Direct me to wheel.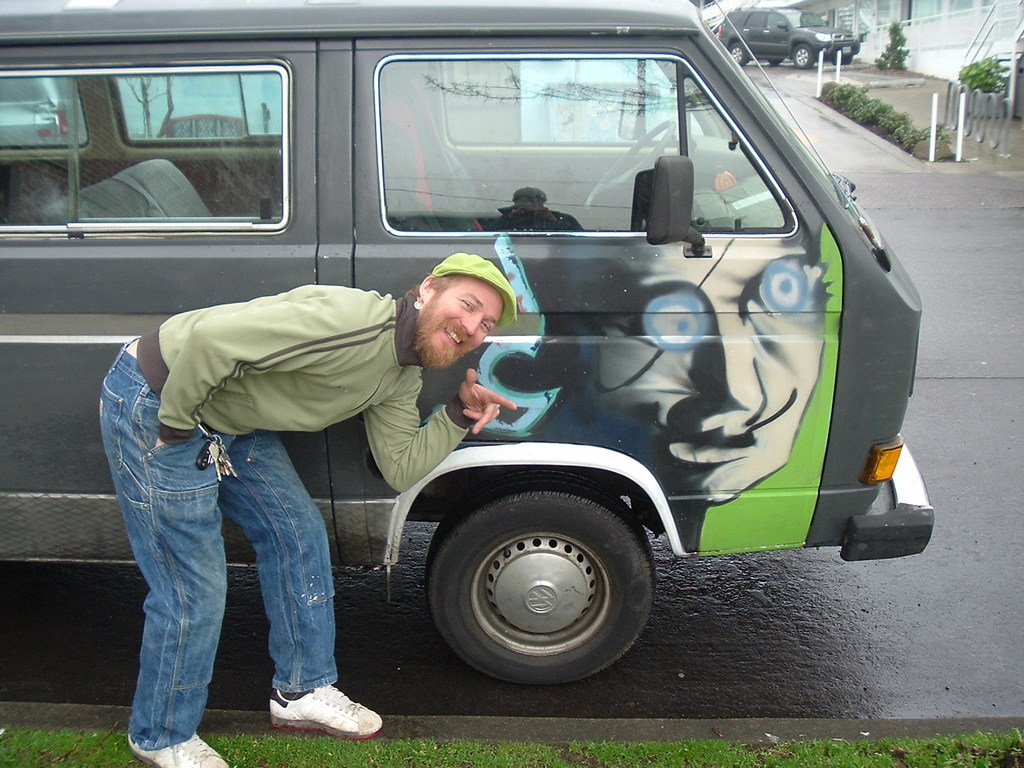
Direction: [left=835, top=54, right=849, bottom=65].
